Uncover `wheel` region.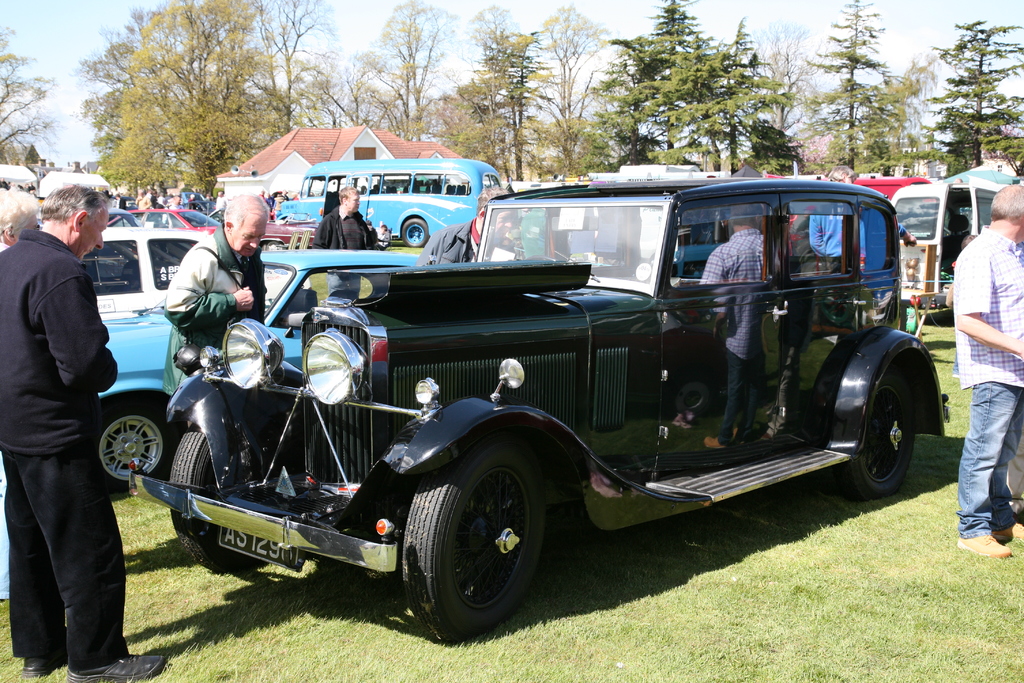
Uncovered: rect(94, 392, 189, 490).
